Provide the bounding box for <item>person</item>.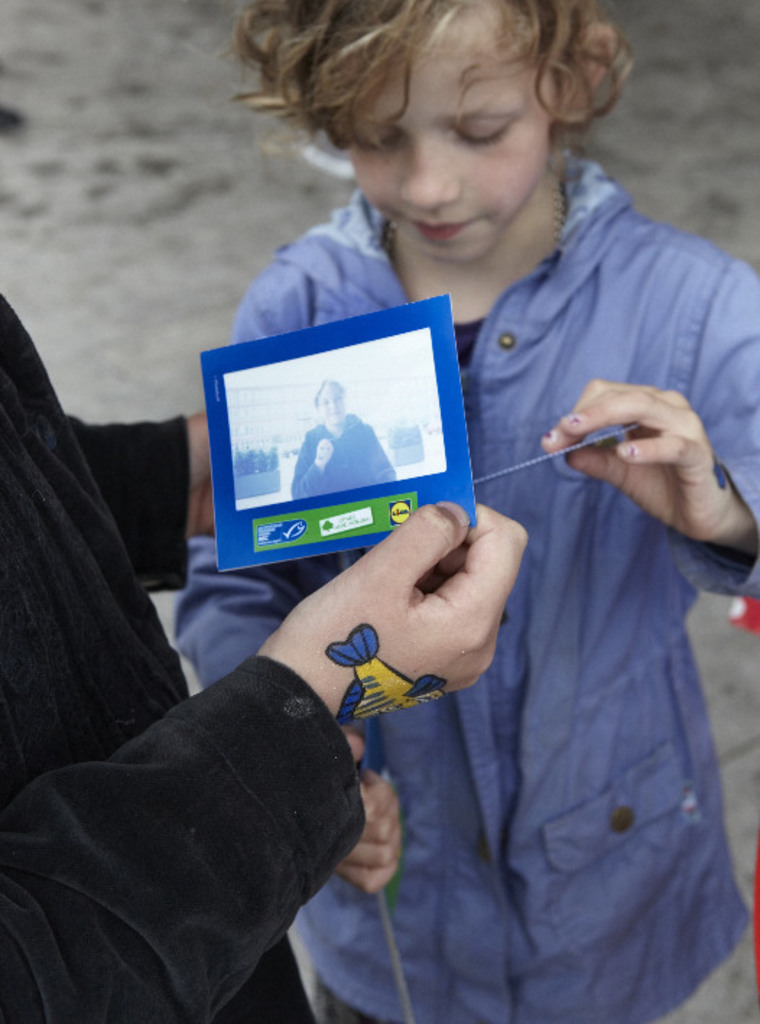
detection(0, 283, 530, 1023).
